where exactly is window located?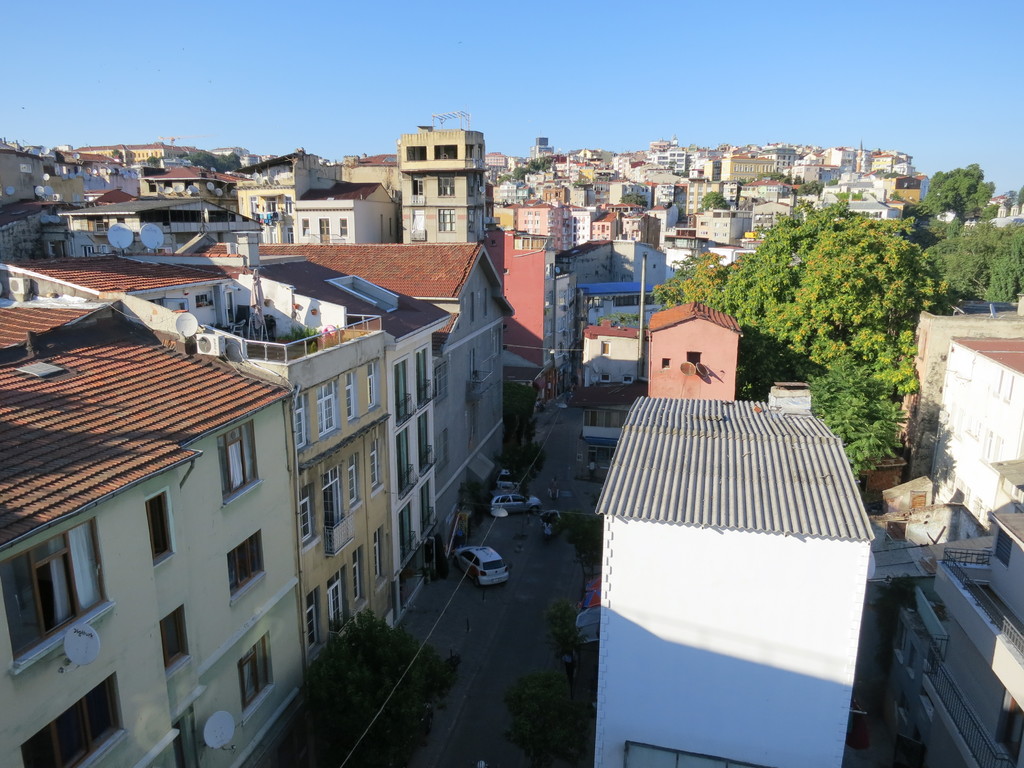
Its bounding box is <region>51, 241, 60, 253</region>.
